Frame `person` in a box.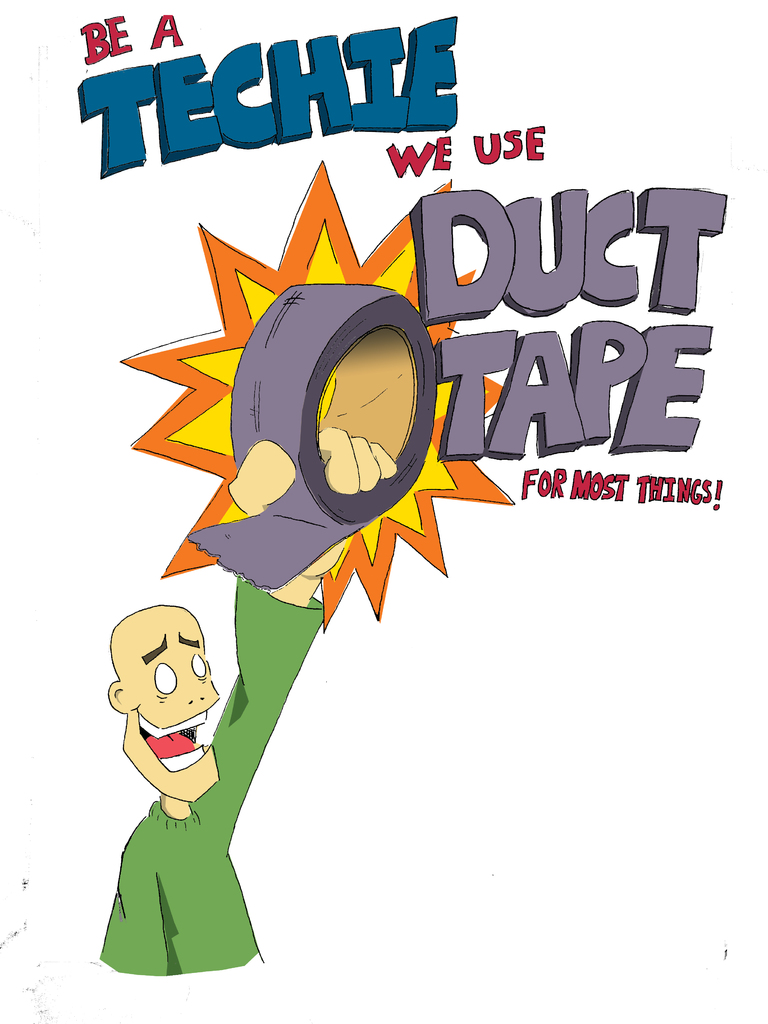
[x1=86, y1=559, x2=268, y2=961].
